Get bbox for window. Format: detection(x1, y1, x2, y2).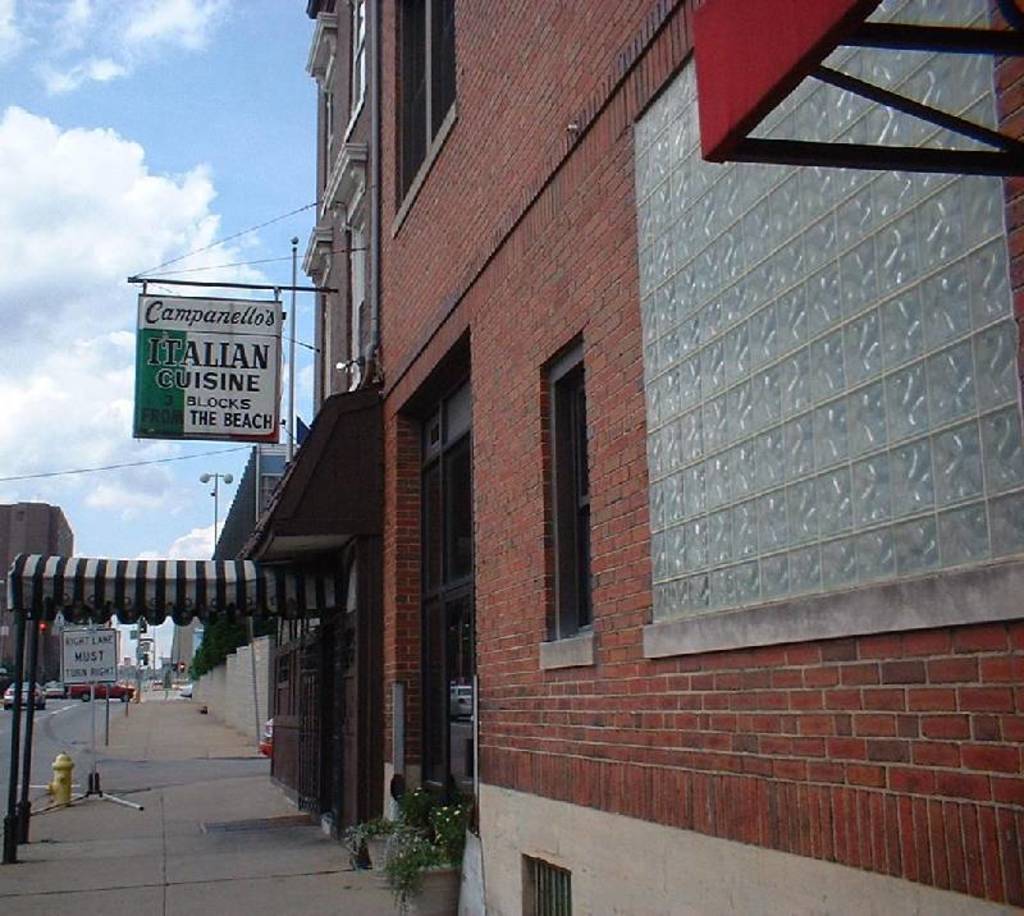
detection(394, 0, 460, 238).
